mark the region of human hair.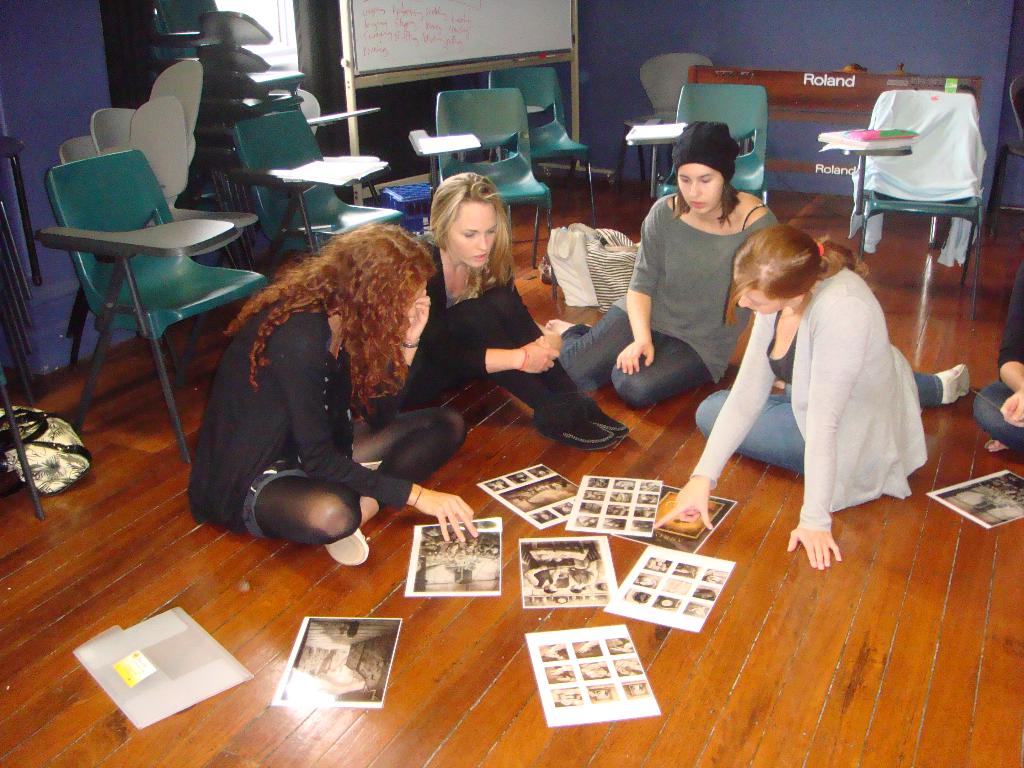
Region: 260,216,438,433.
